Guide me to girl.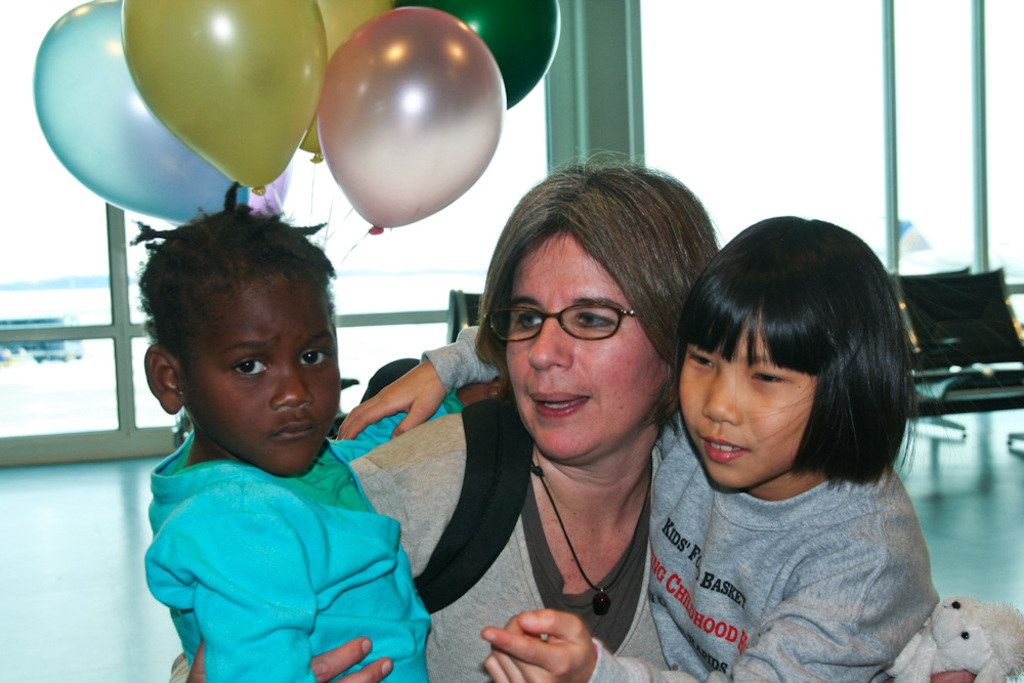
Guidance: (left=125, top=174, right=505, bottom=682).
